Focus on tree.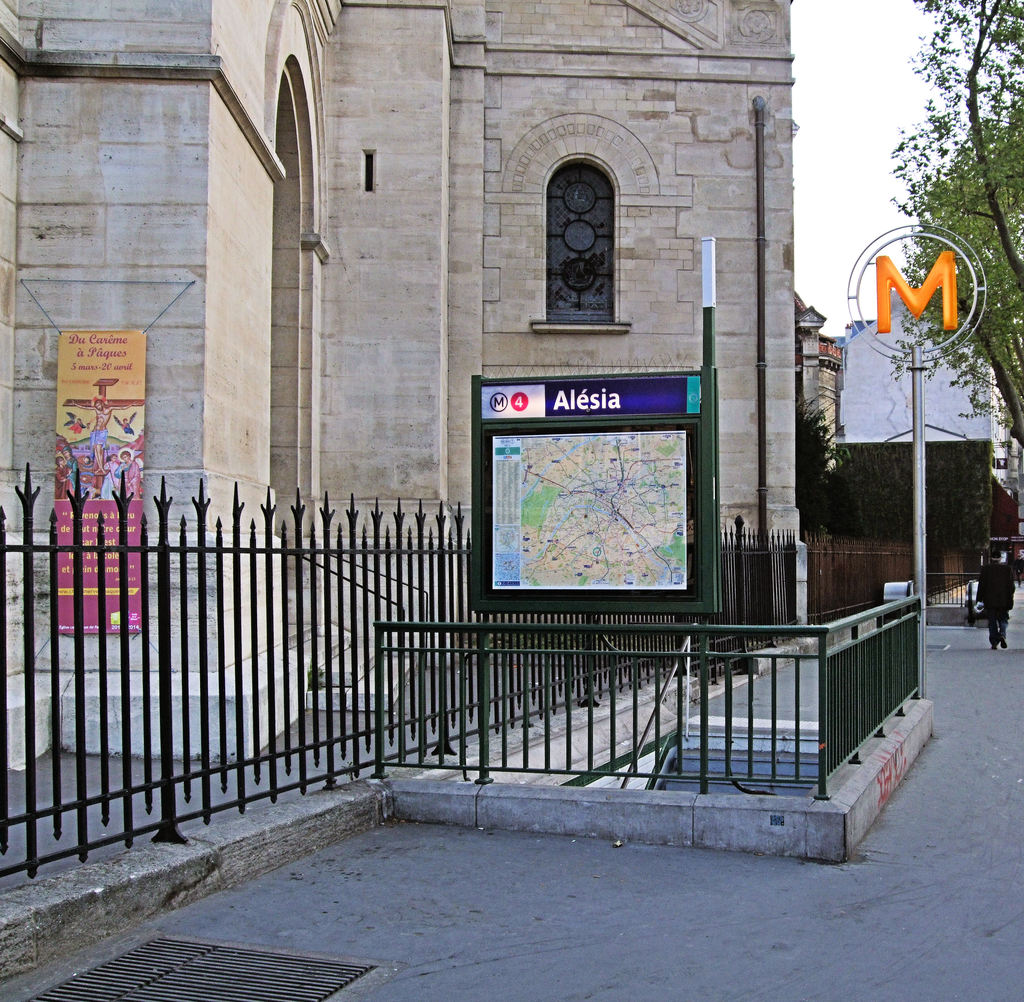
Focused at [left=886, top=0, right=1023, bottom=304].
